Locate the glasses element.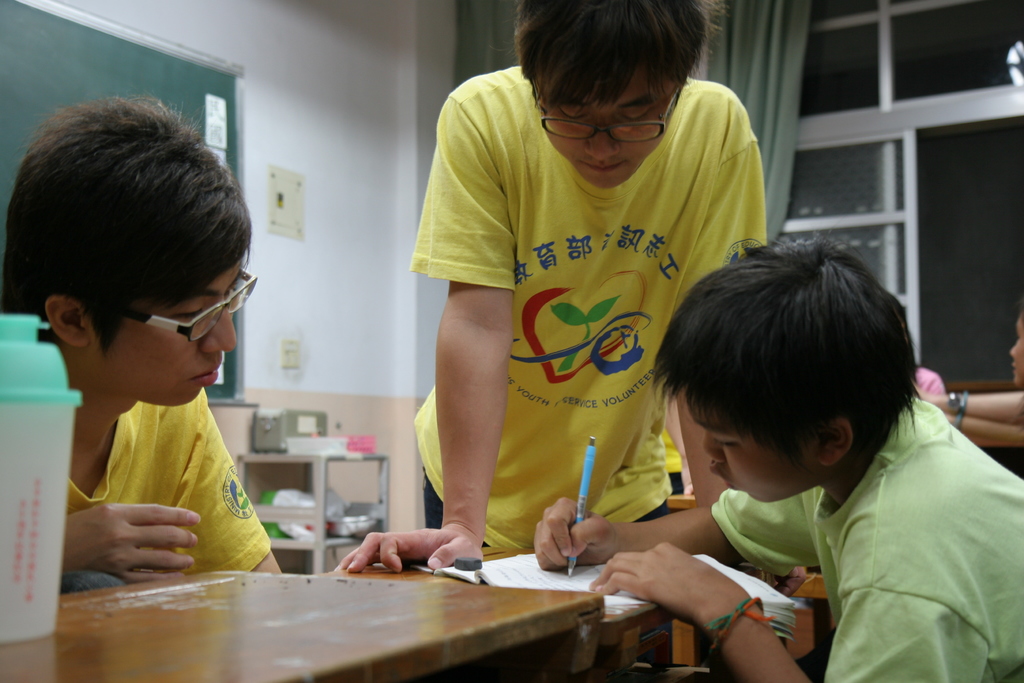
Element bbox: 116 266 253 347.
